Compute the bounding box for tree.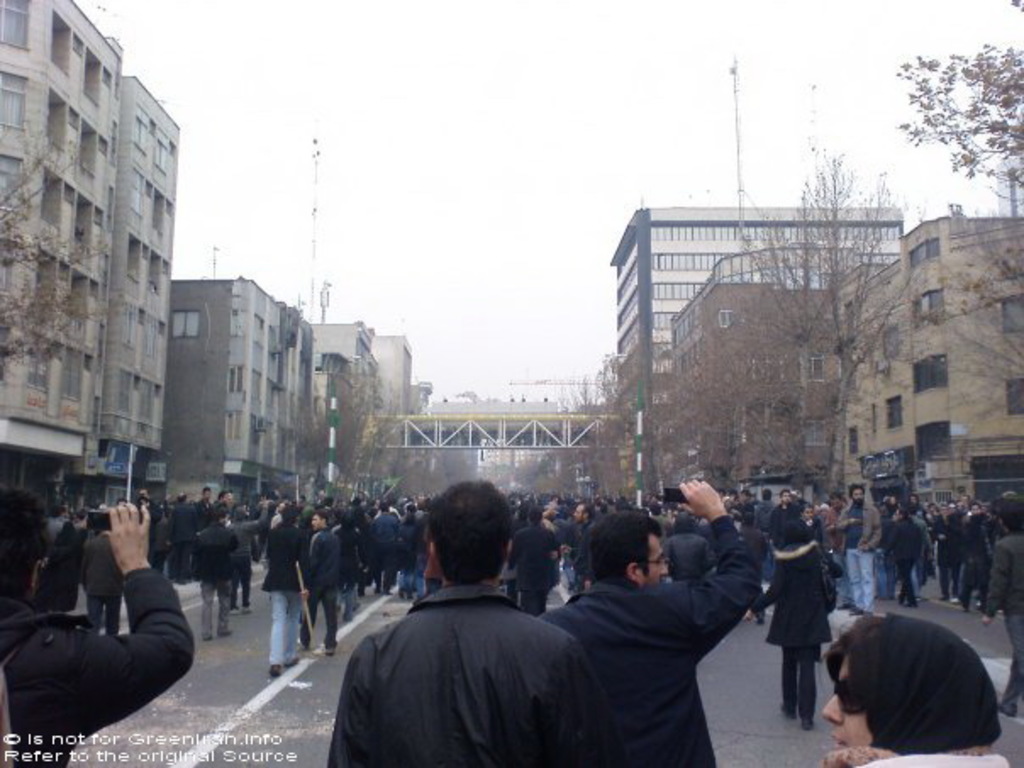
region(910, 254, 1022, 427).
